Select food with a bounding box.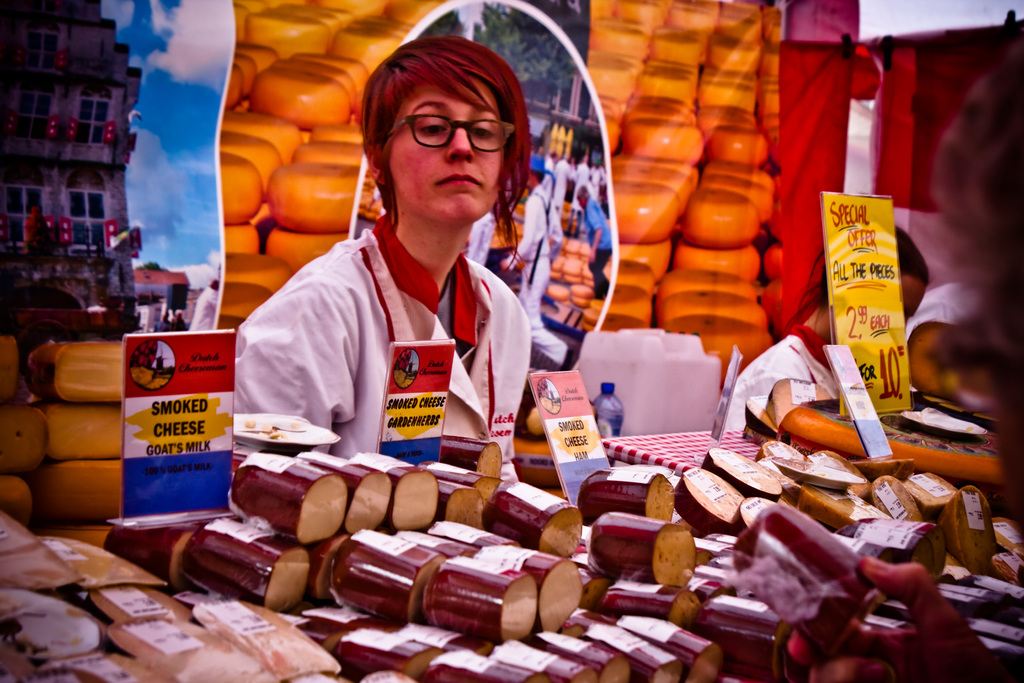
box(0, 470, 35, 530).
